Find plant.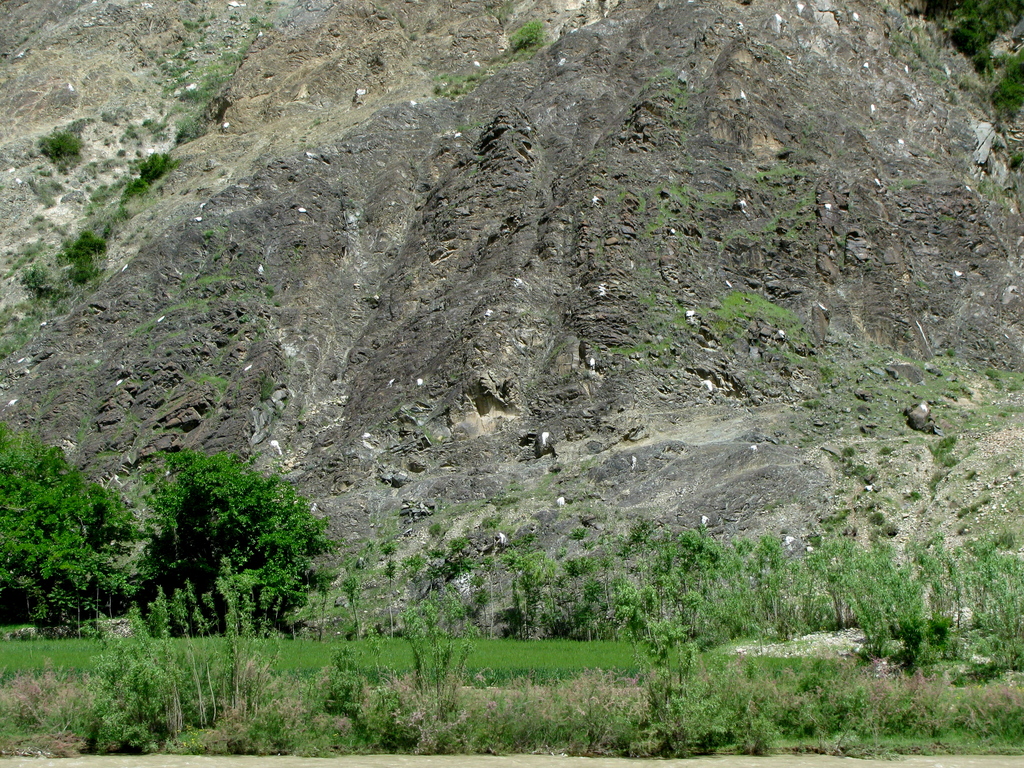
<bbox>38, 125, 83, 164</bbox>.
